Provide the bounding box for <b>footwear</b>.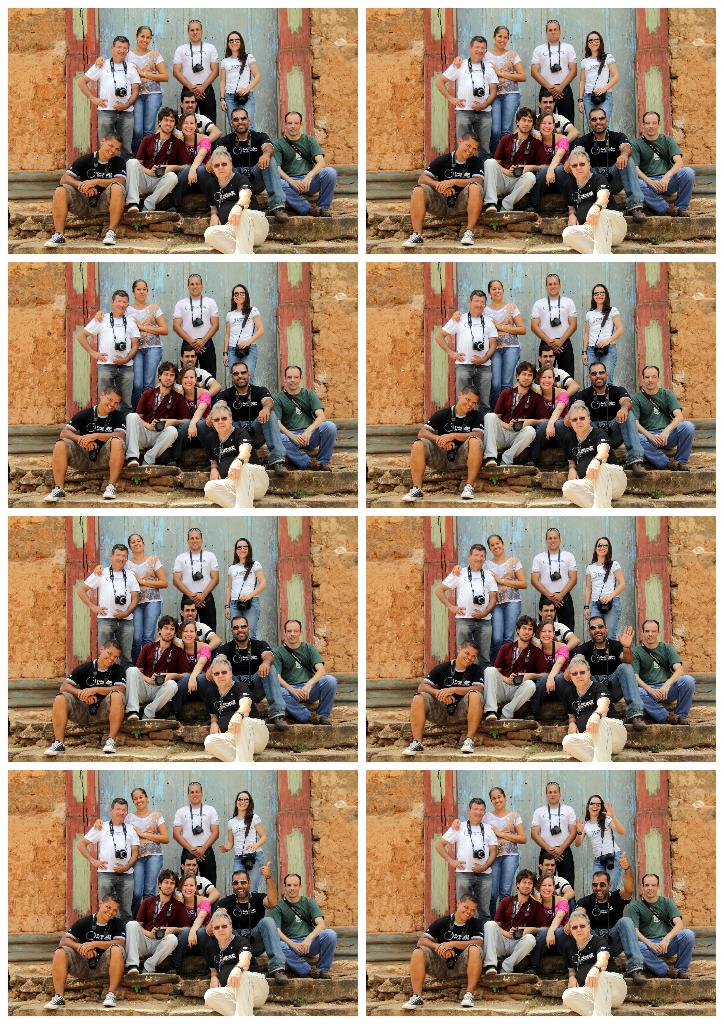
631,461,647,479.
